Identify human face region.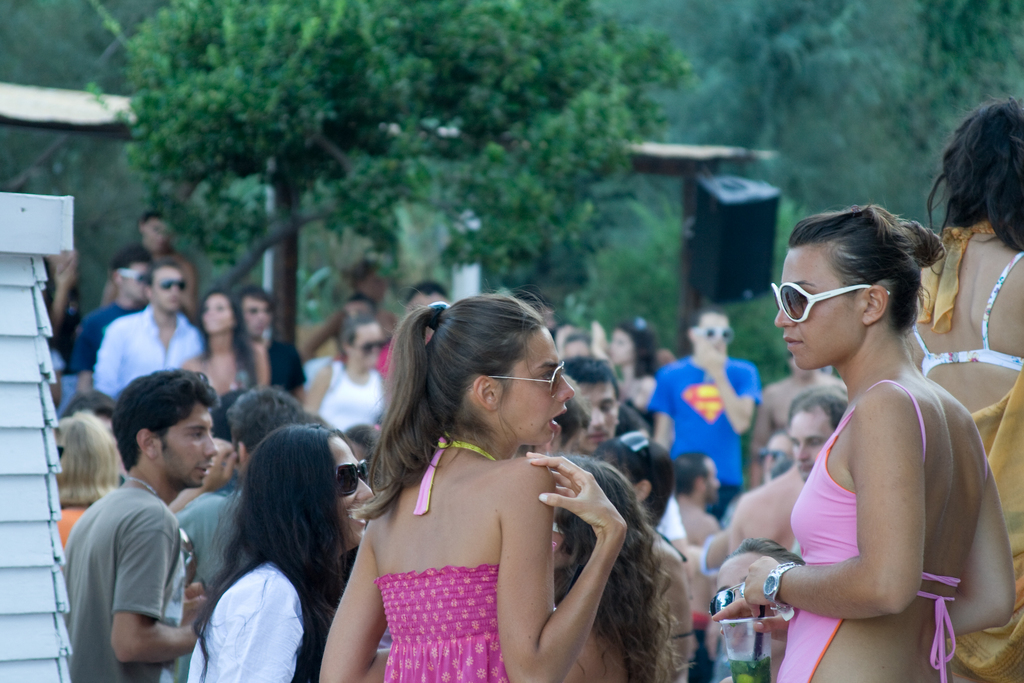
Region: <region>204, 298, 228, 336</region>.
